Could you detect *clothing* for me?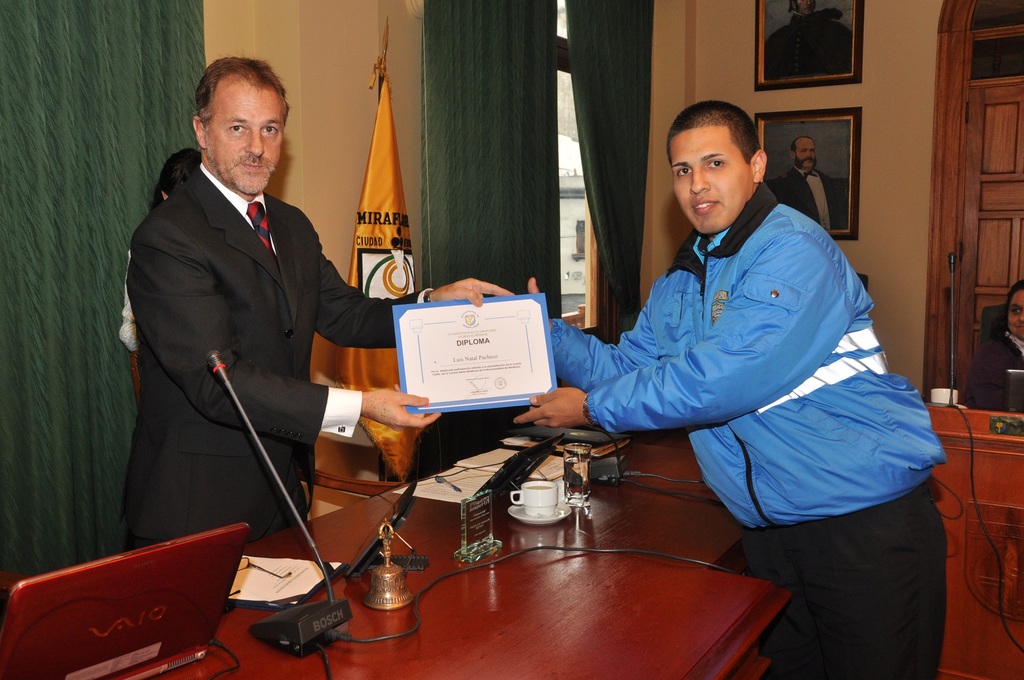
Detection result: <box>554,176,946,531</box>.
